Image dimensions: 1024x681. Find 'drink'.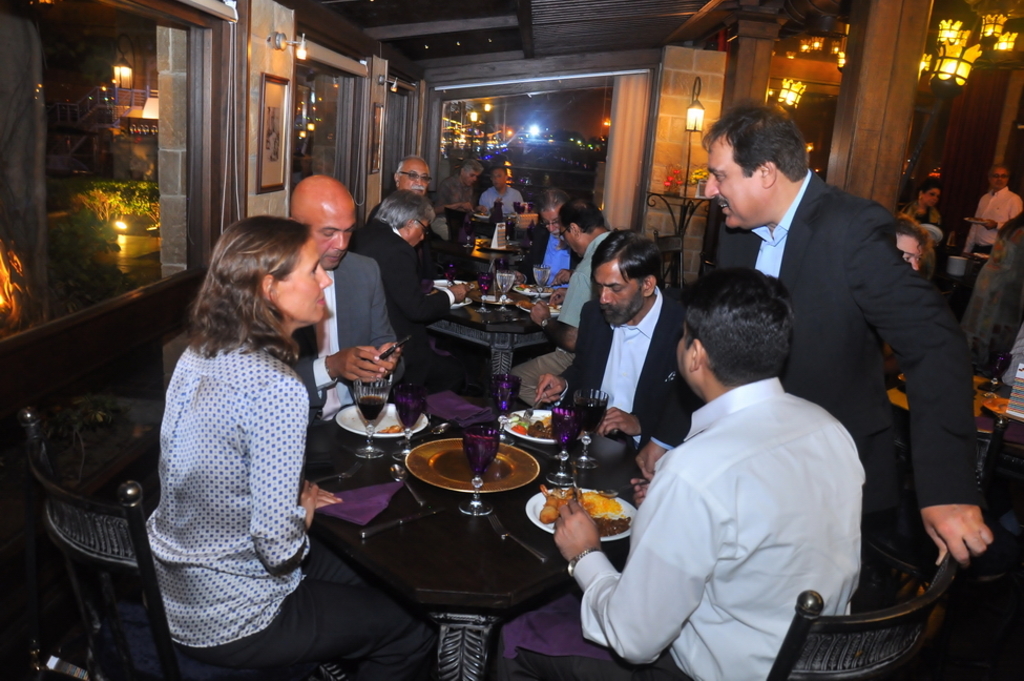
548:411:580:449.
